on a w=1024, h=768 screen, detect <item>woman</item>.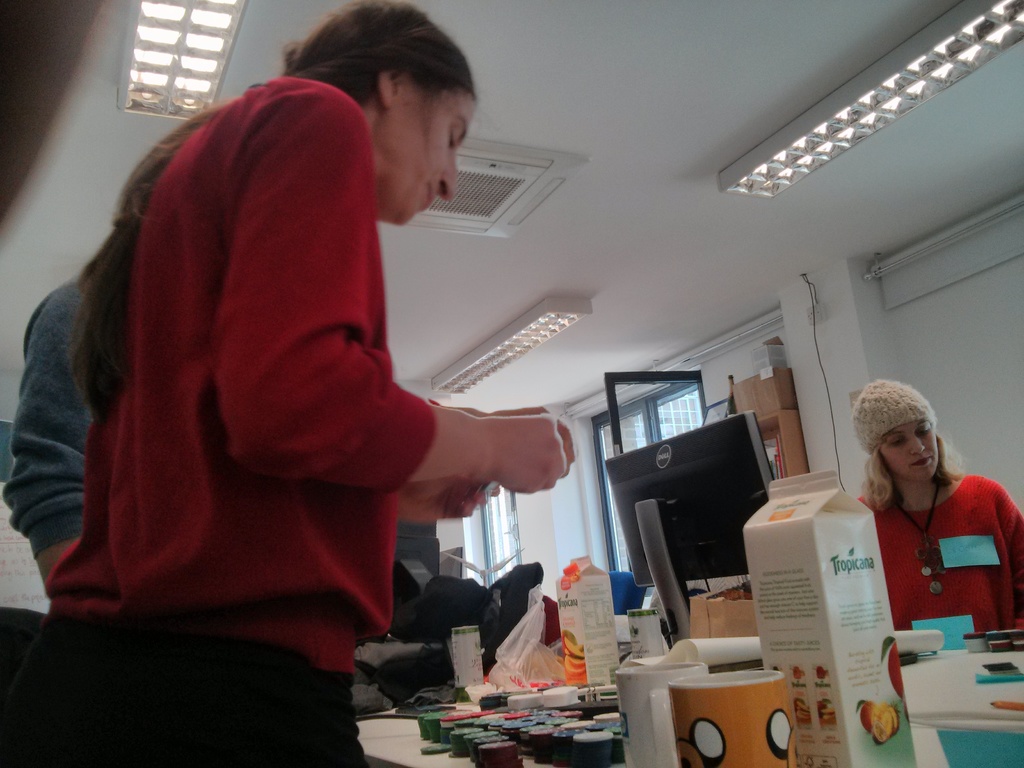
845 392 1016 675.
